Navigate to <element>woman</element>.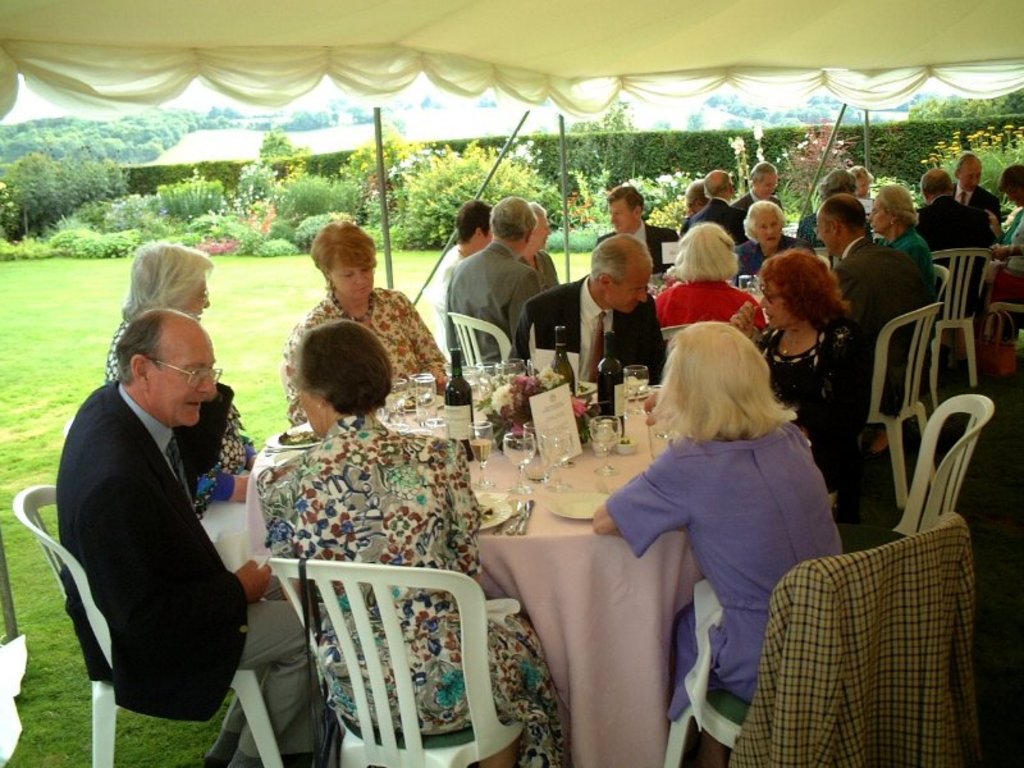
Navigation target: crop(99, 242, 260, 568).
